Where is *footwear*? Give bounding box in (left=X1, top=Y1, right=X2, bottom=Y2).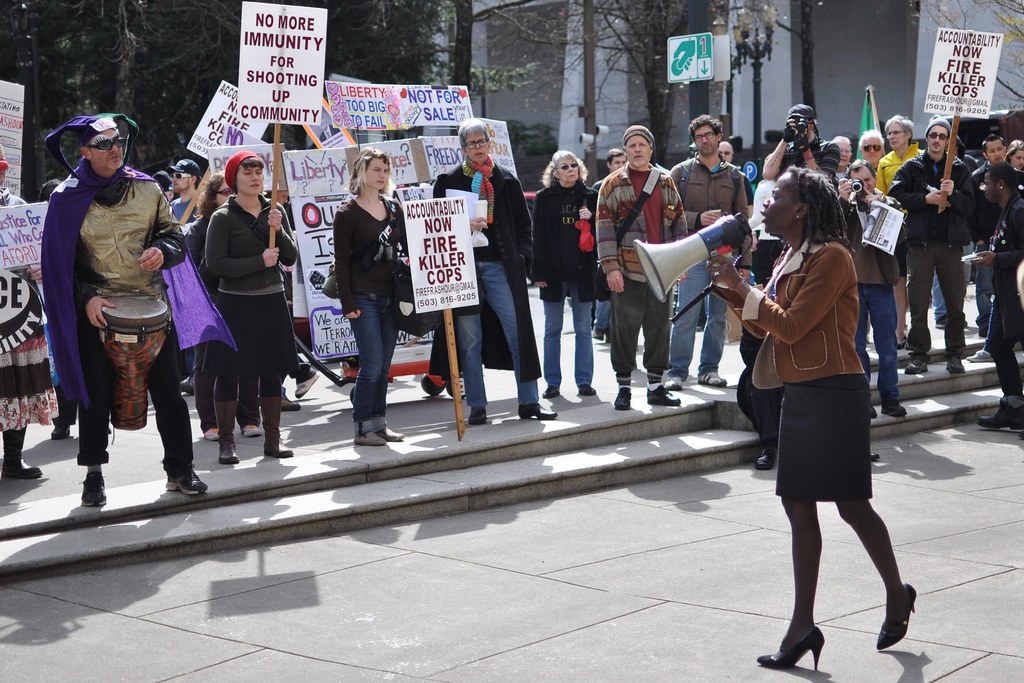
(left=872, top=406, right=877, bottom=417).
